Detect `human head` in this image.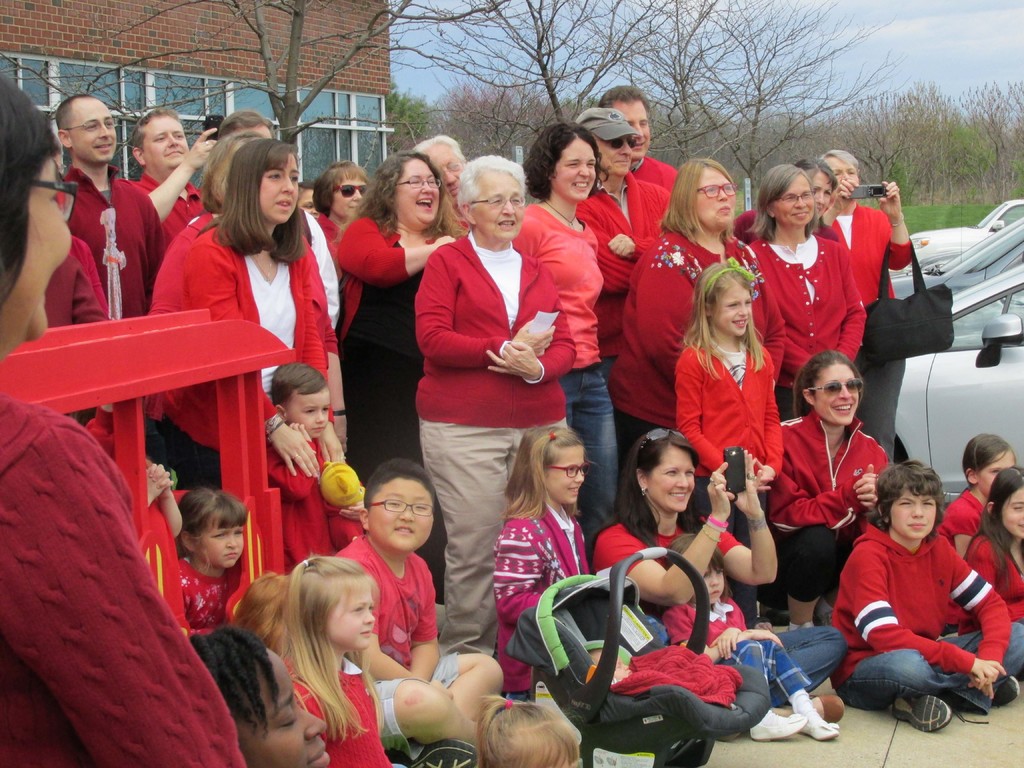
Detection: crop(281, 555, 380, 657).
